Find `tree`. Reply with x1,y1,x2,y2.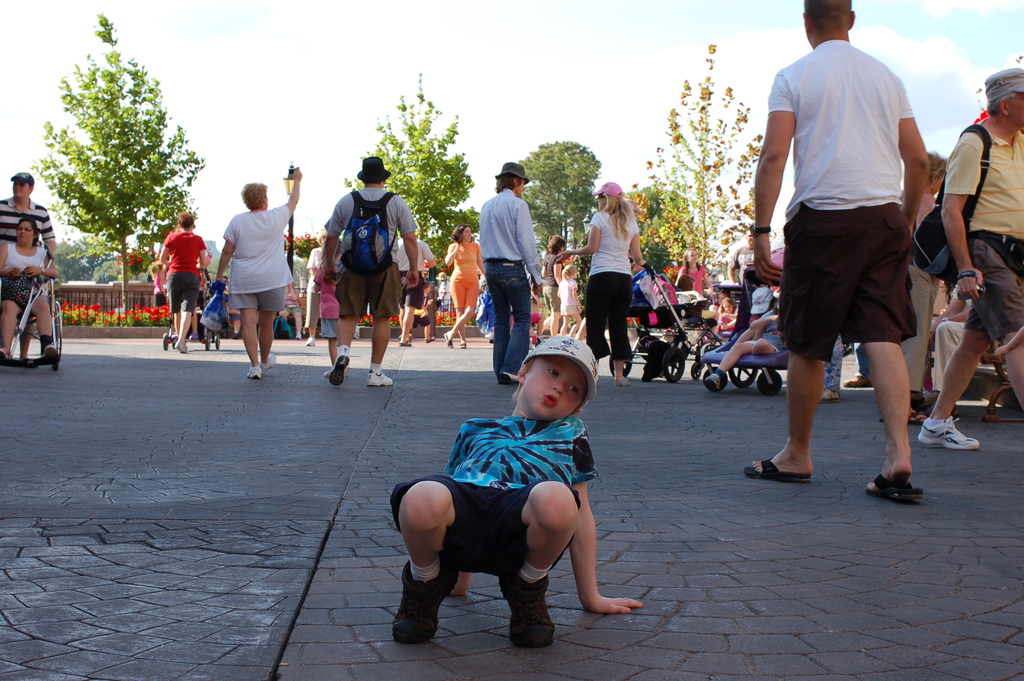
627,185,689,282.
